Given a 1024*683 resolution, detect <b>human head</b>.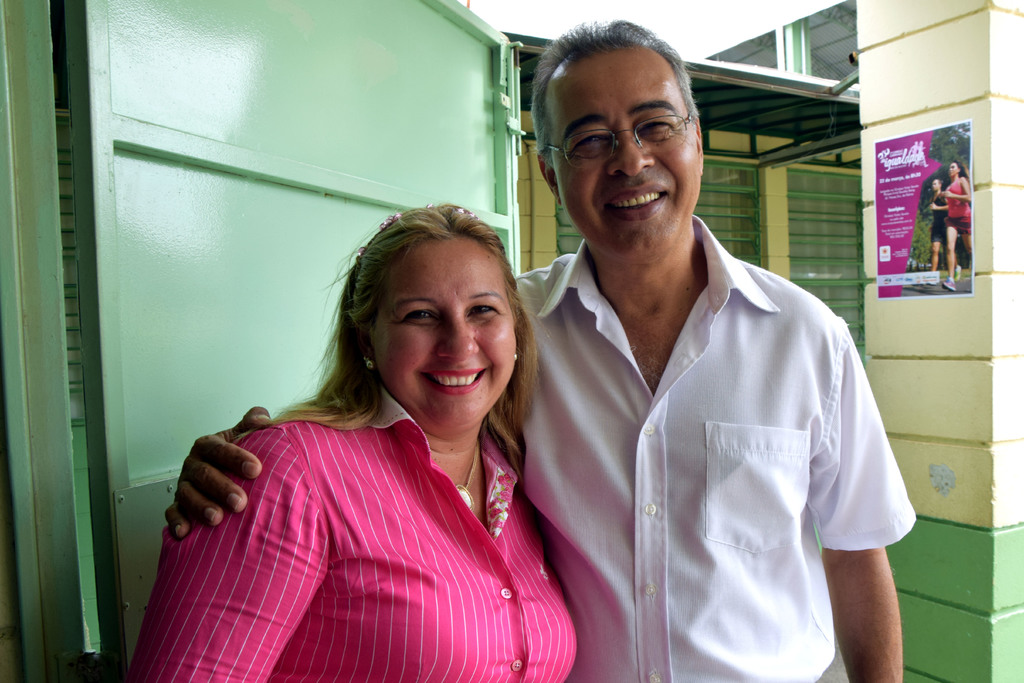
detection(931, 176, 941, 192).
